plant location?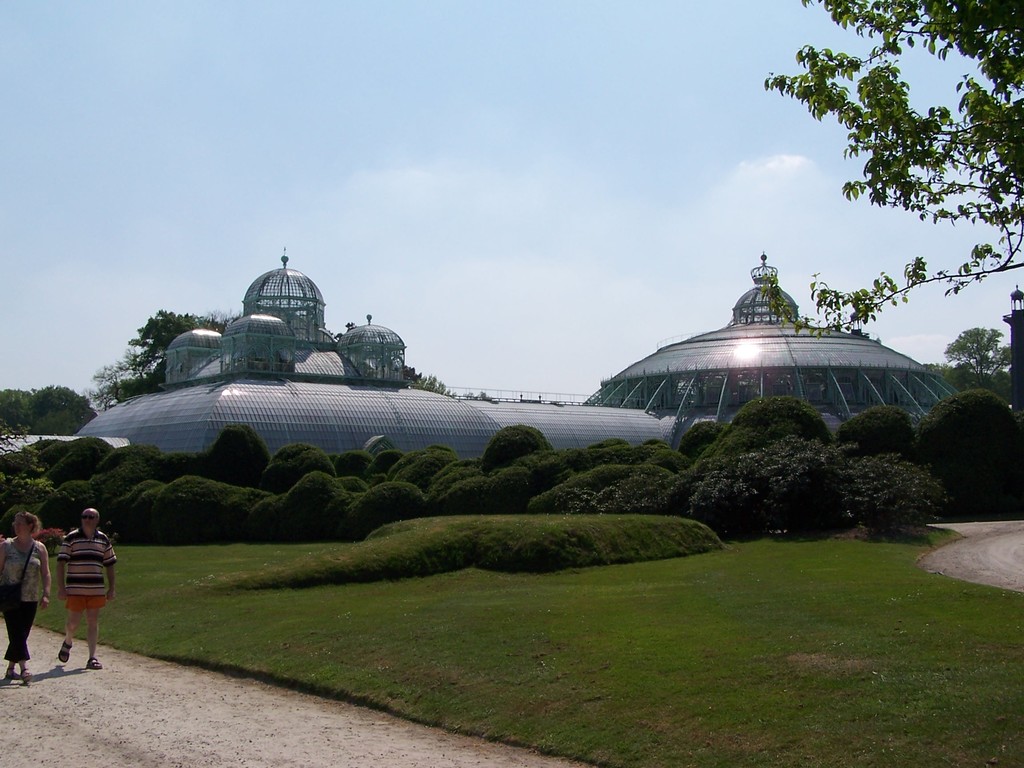
(left=396, top=454, right=445, bottom=490)
